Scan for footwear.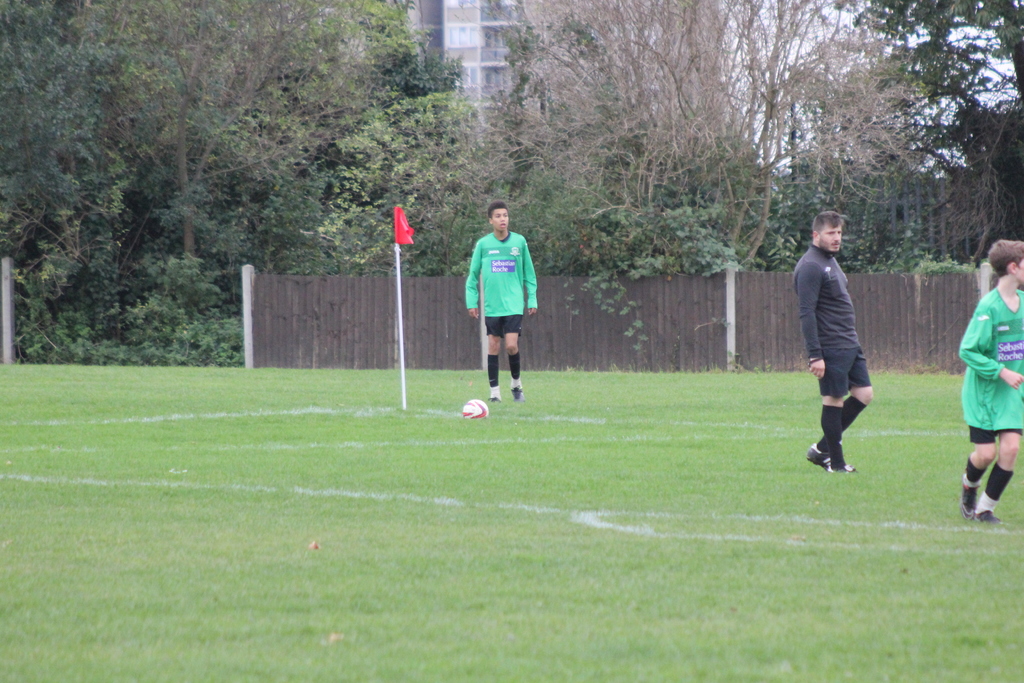
Scan result: region(808, 445, 829, 472).
